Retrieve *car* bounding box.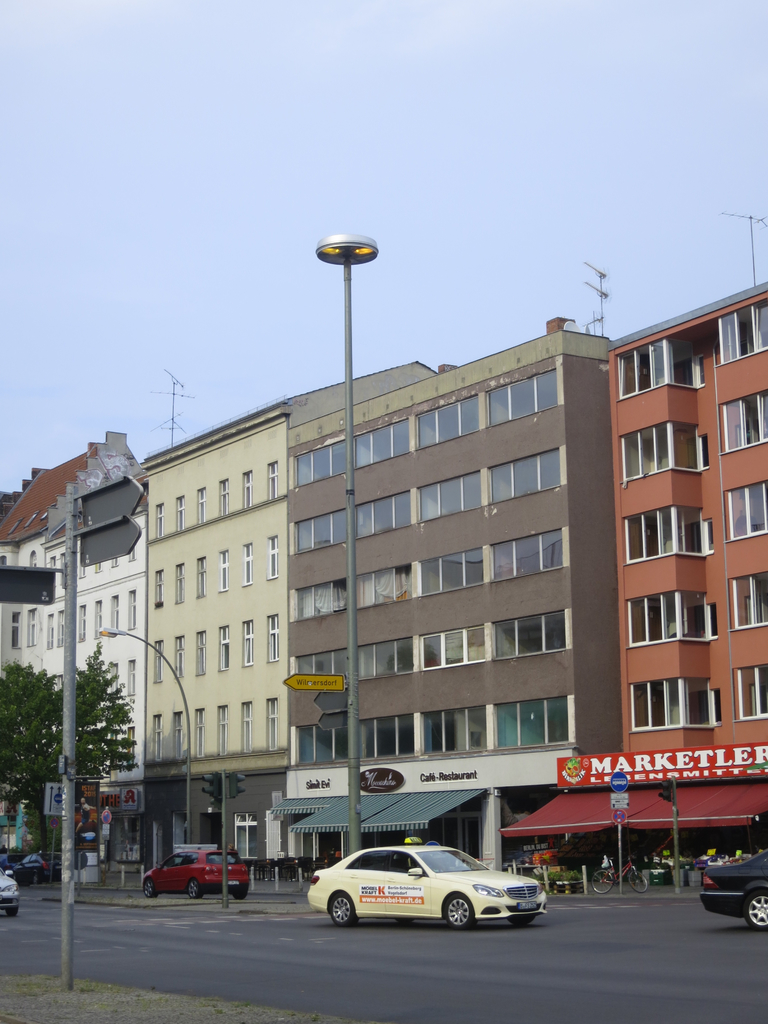
Bounding box: bbox=[0, 868, 21, 912].
